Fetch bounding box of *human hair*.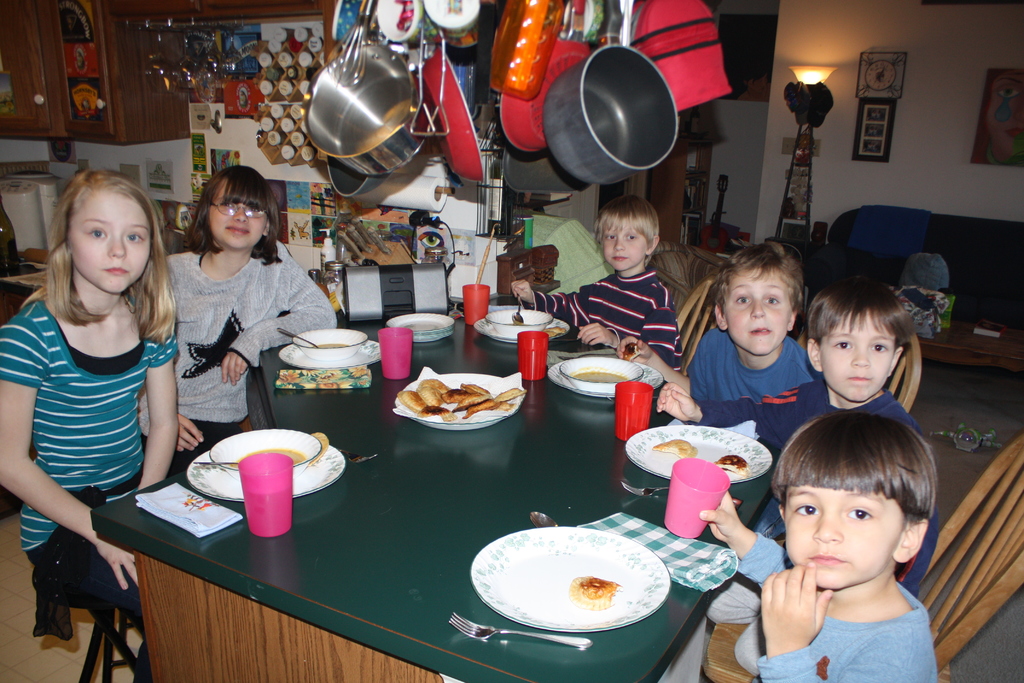
Bbox: box(591, 194, 661, 266).
